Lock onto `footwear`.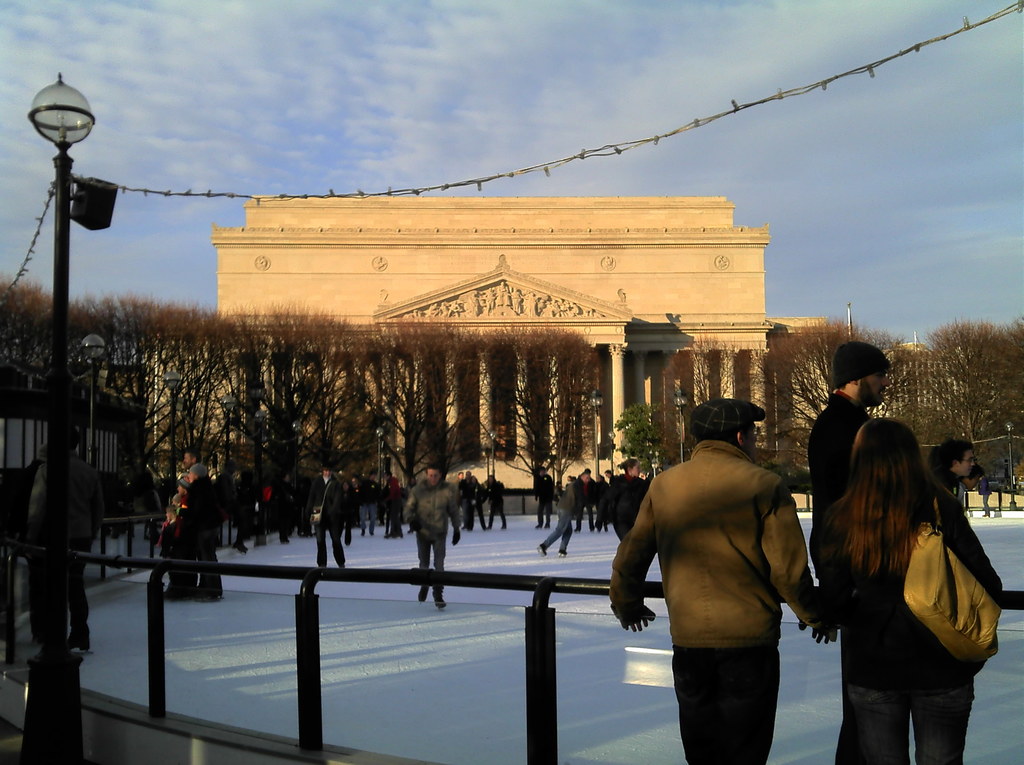
Locked: box(345, 532, 350, 547).
